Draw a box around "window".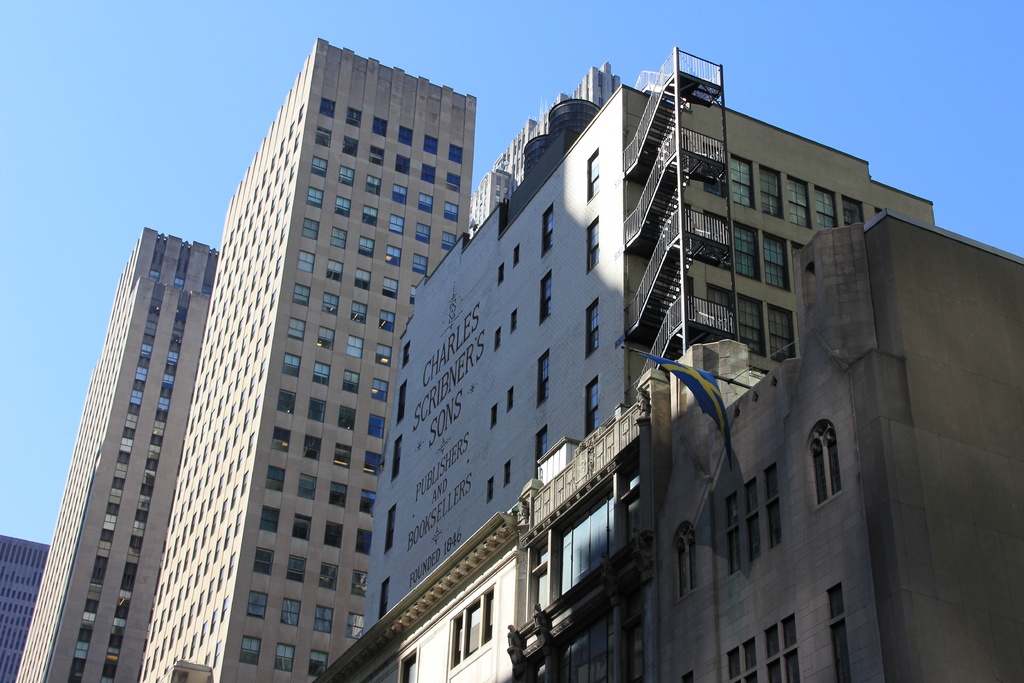
pyautogui.locateOnScreen(444, 169, 461, 189).
